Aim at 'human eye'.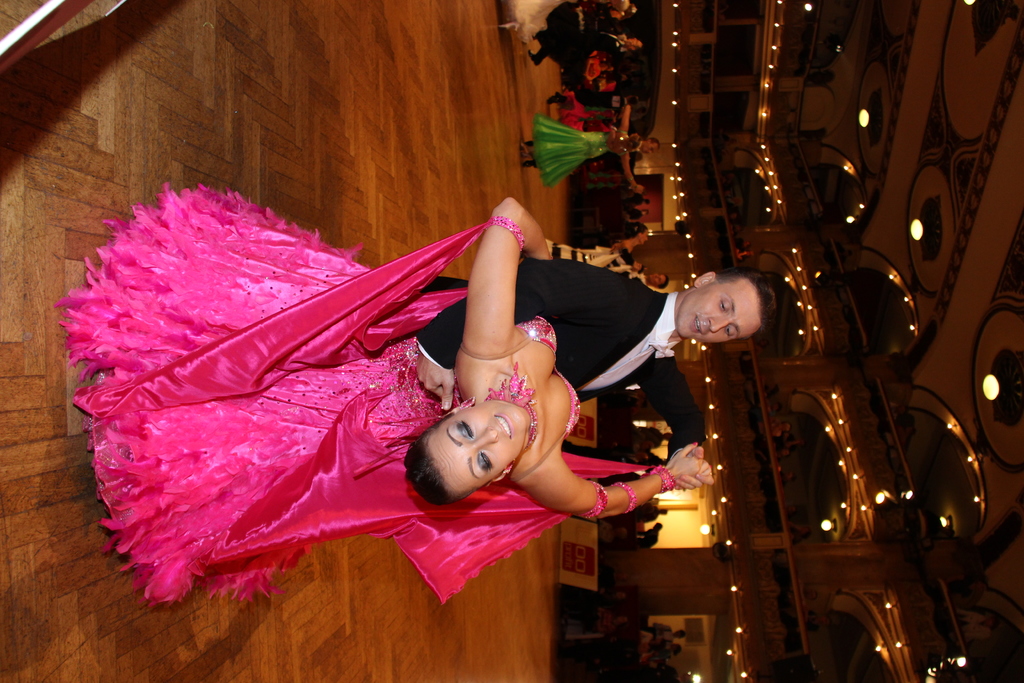
Aimed at (480, 448, 493, 470).
